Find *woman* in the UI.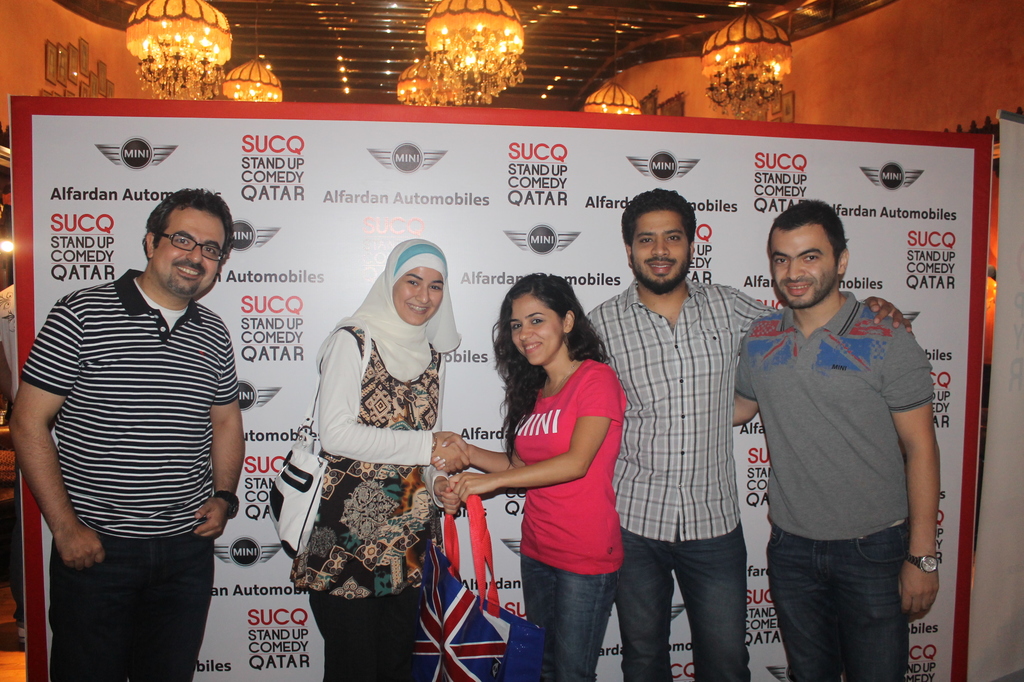
UI element at (x1=284, y1=239, x2=466, y2=681).
